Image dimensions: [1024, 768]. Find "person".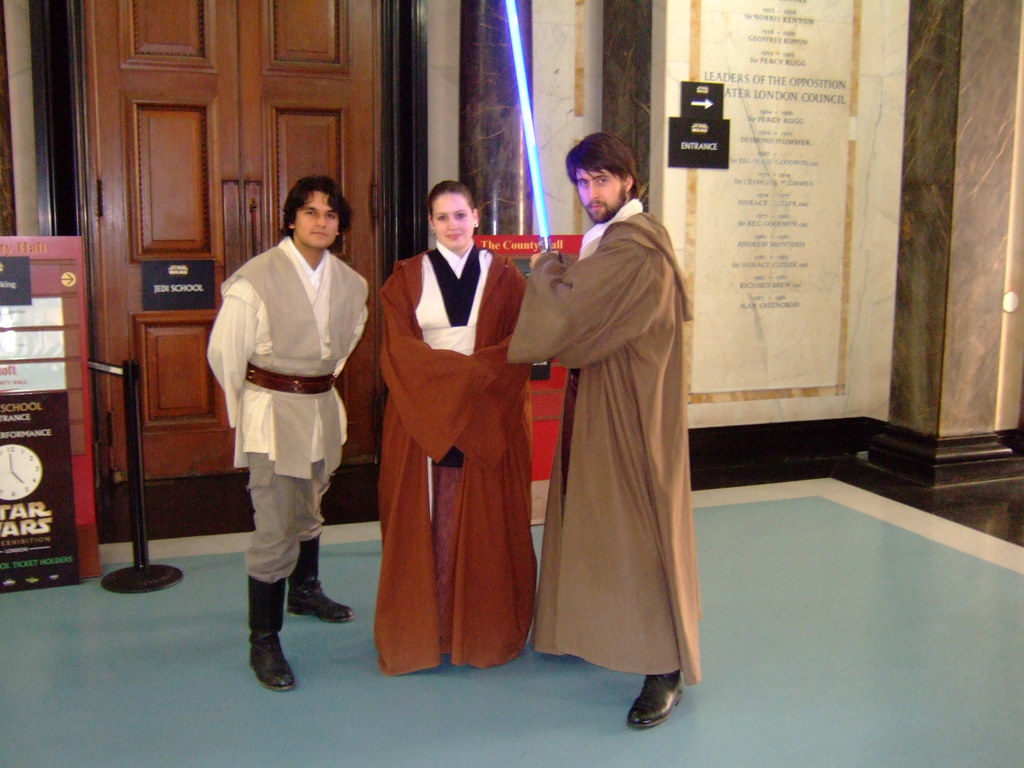
detection(382, 192, 532, 673).
